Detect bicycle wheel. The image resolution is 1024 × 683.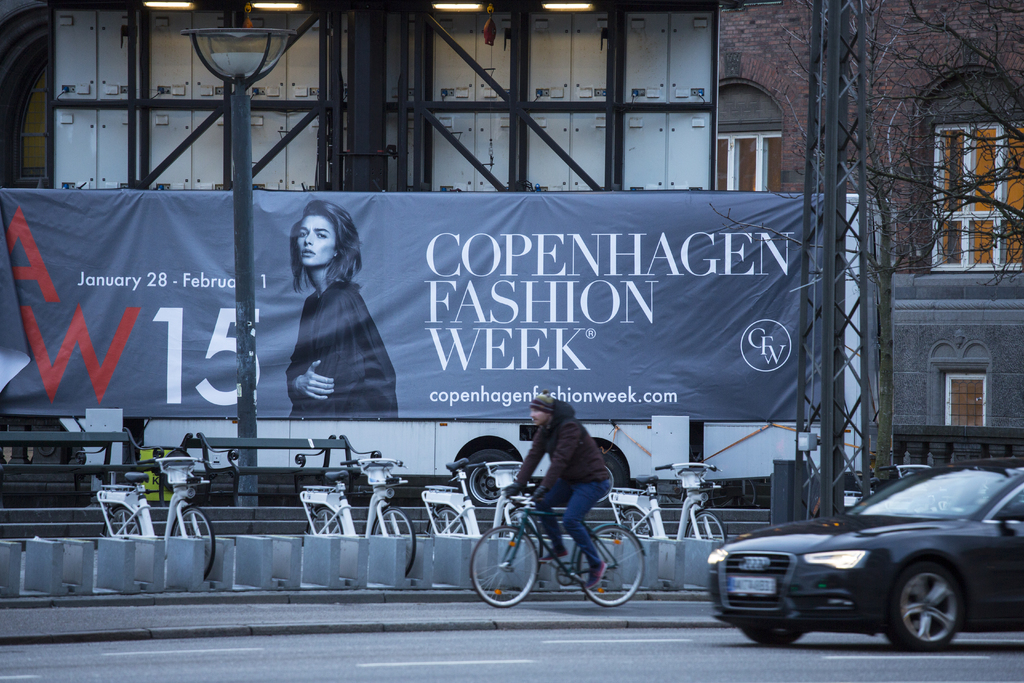
(left=304, top=501, right=345, bottom=536).
